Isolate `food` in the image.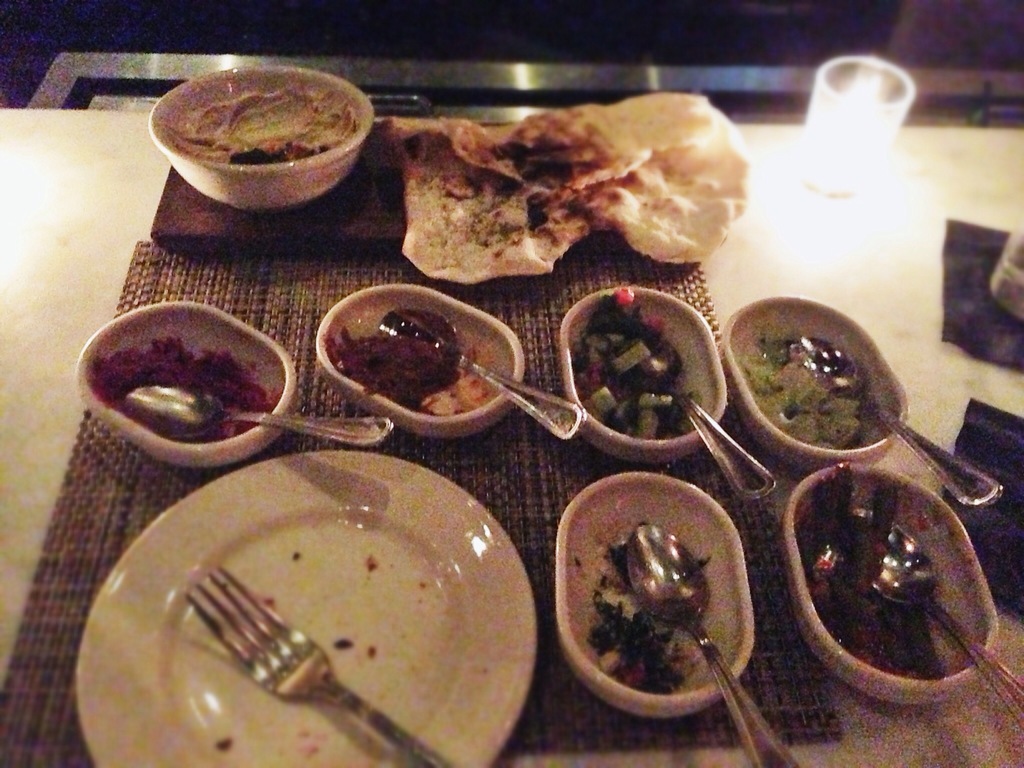
Isolated region: <region>169, 68, 350, 172</region>.
